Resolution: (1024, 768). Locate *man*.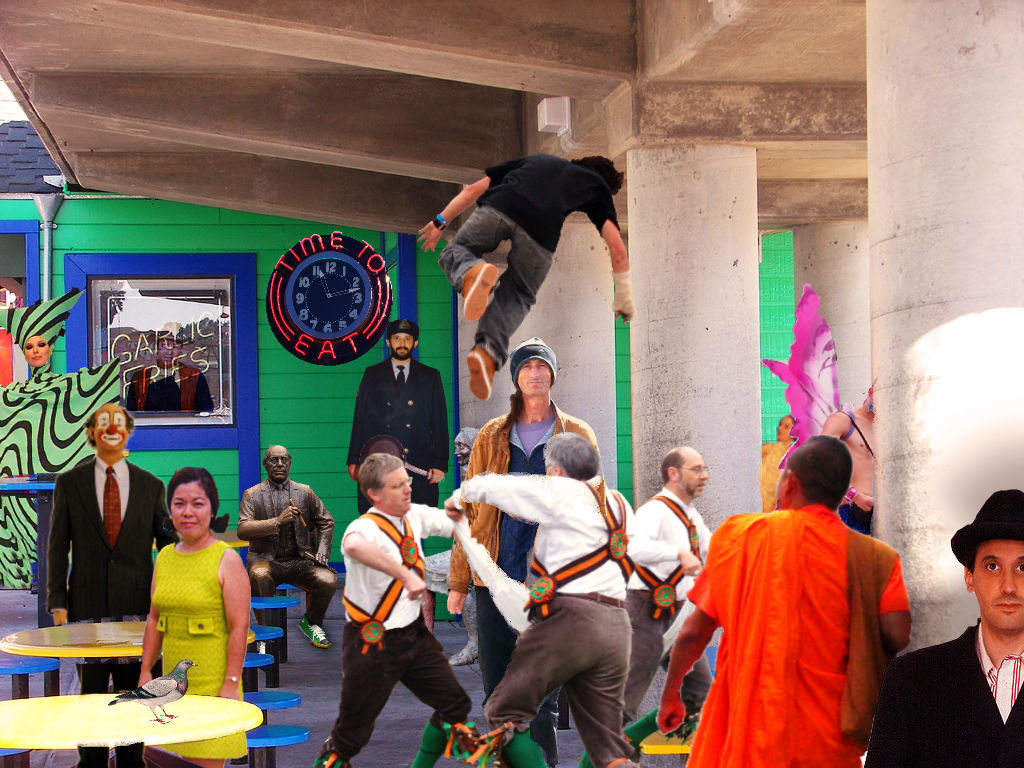
415:152:636:400.
